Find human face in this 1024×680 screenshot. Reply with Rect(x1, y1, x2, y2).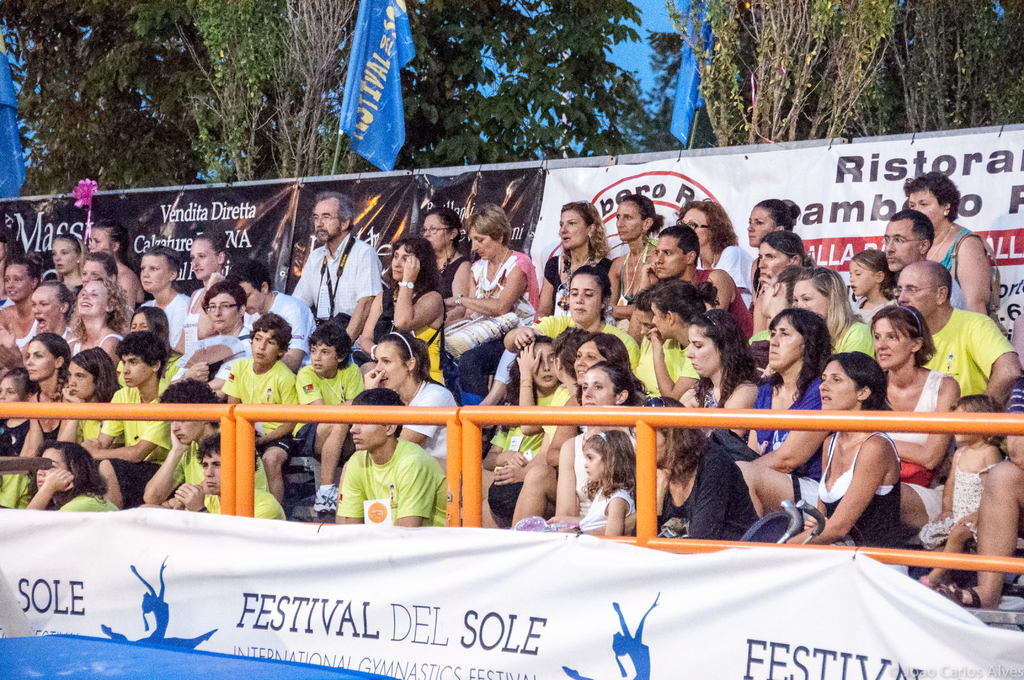
Rect(767, 317, 806, 367).
